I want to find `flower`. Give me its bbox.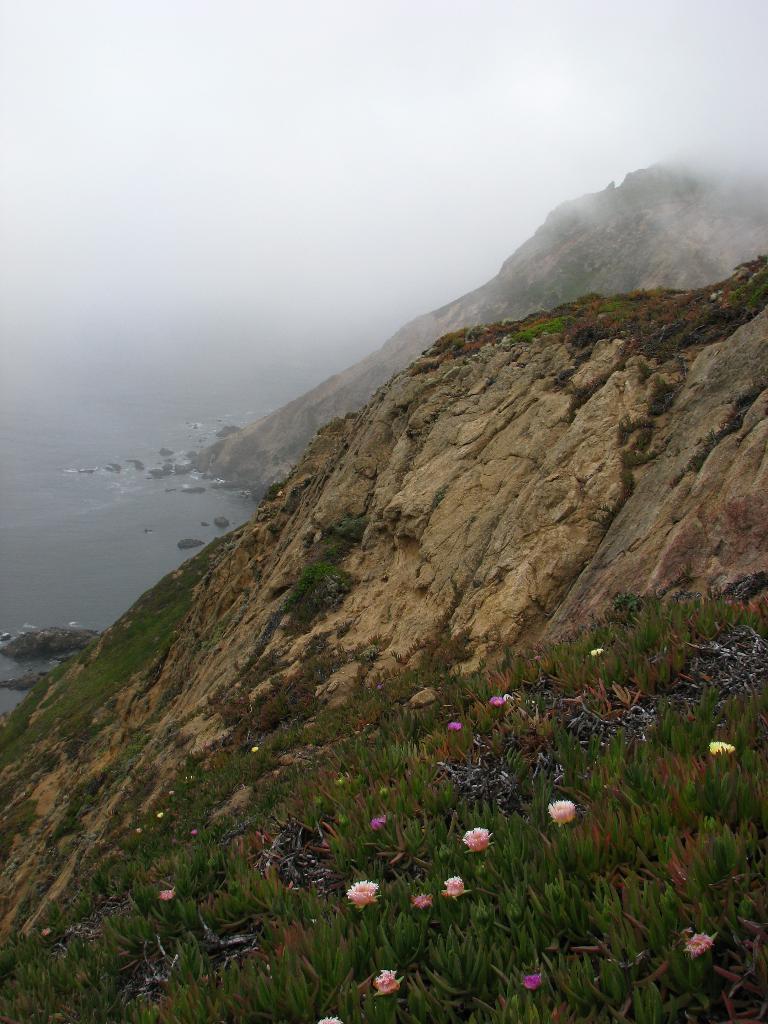
(x1=41, y1=930, x2=52, y2=937).
